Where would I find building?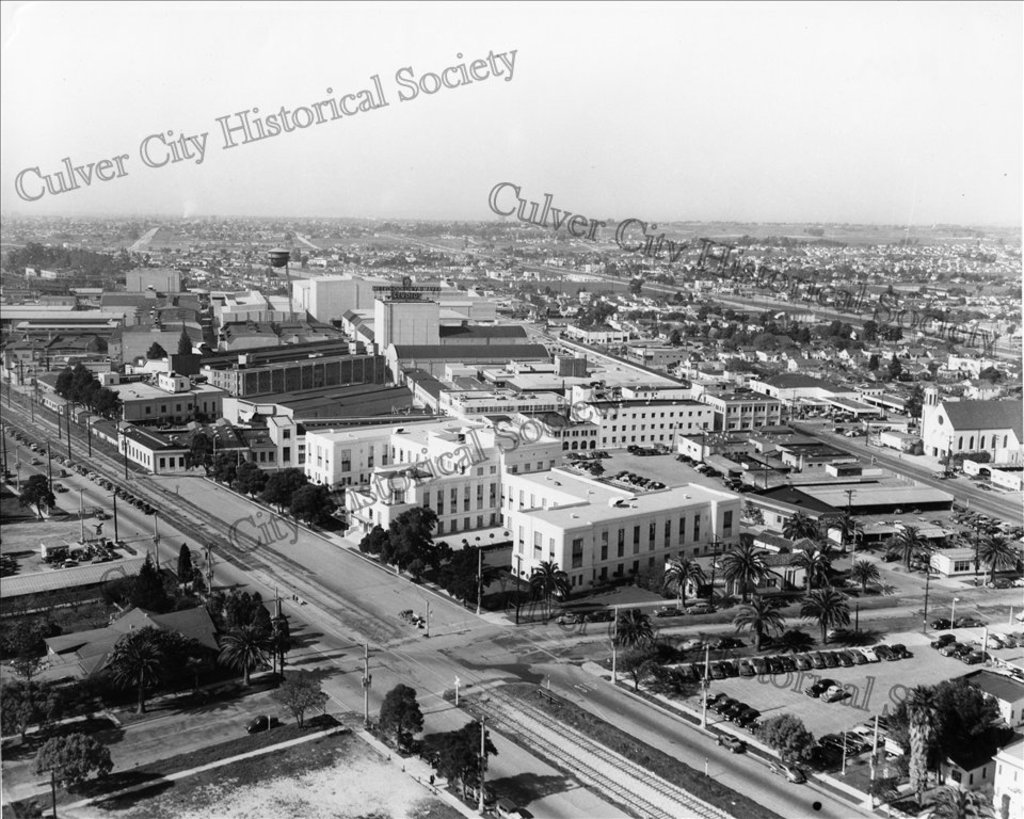
At (911, 396, 1023, 464).
